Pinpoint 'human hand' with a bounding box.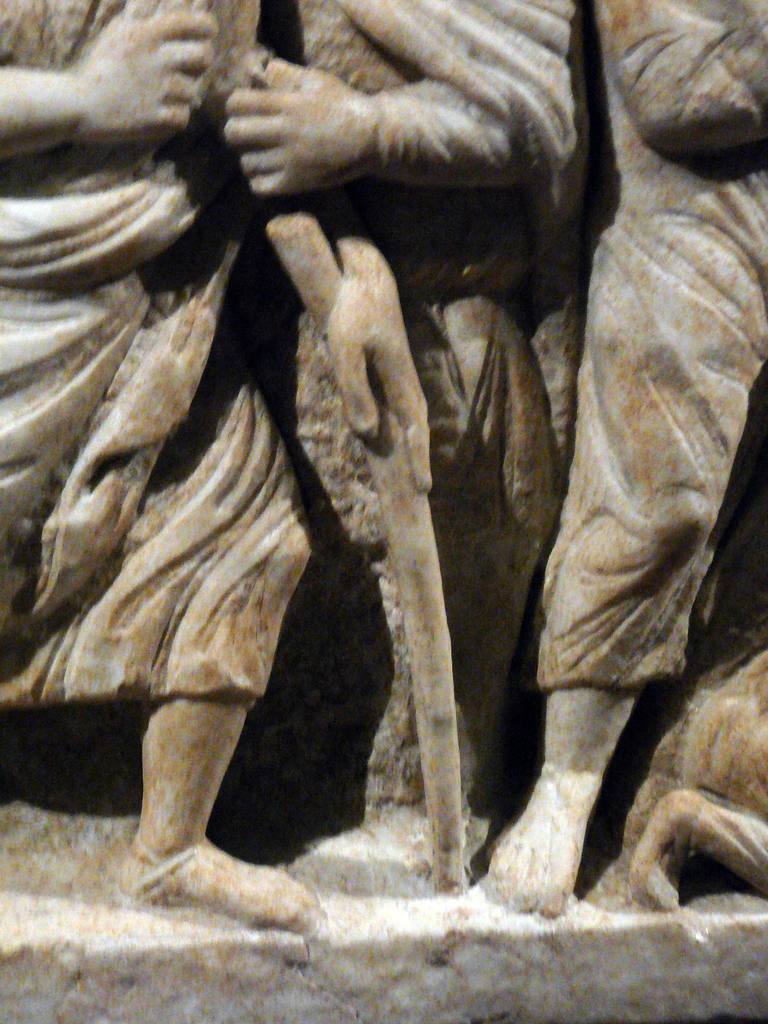
select_region(72, 6, 218, 145).
